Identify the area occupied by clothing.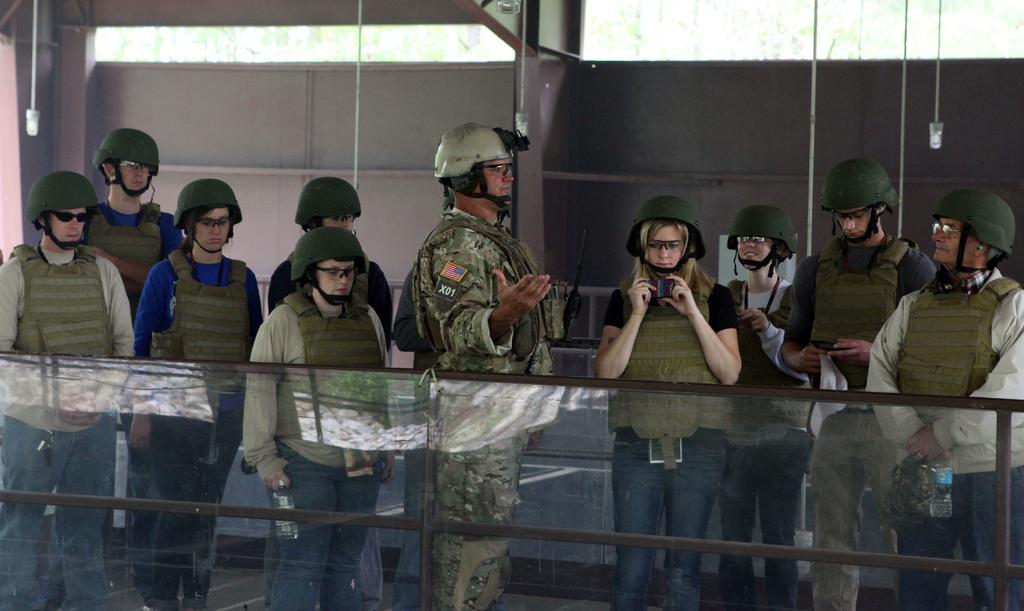
Area: [left=147, top=236, right=260, bottom=376].
